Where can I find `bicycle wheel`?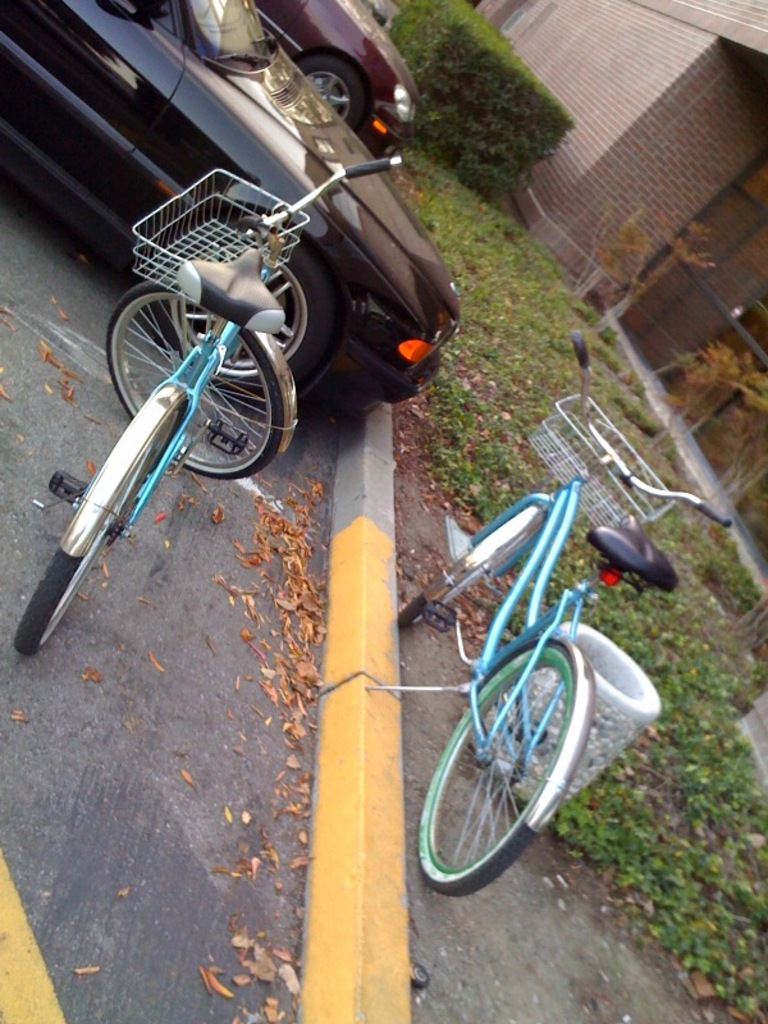
You can find it at box(101, 280, 284, 483).
